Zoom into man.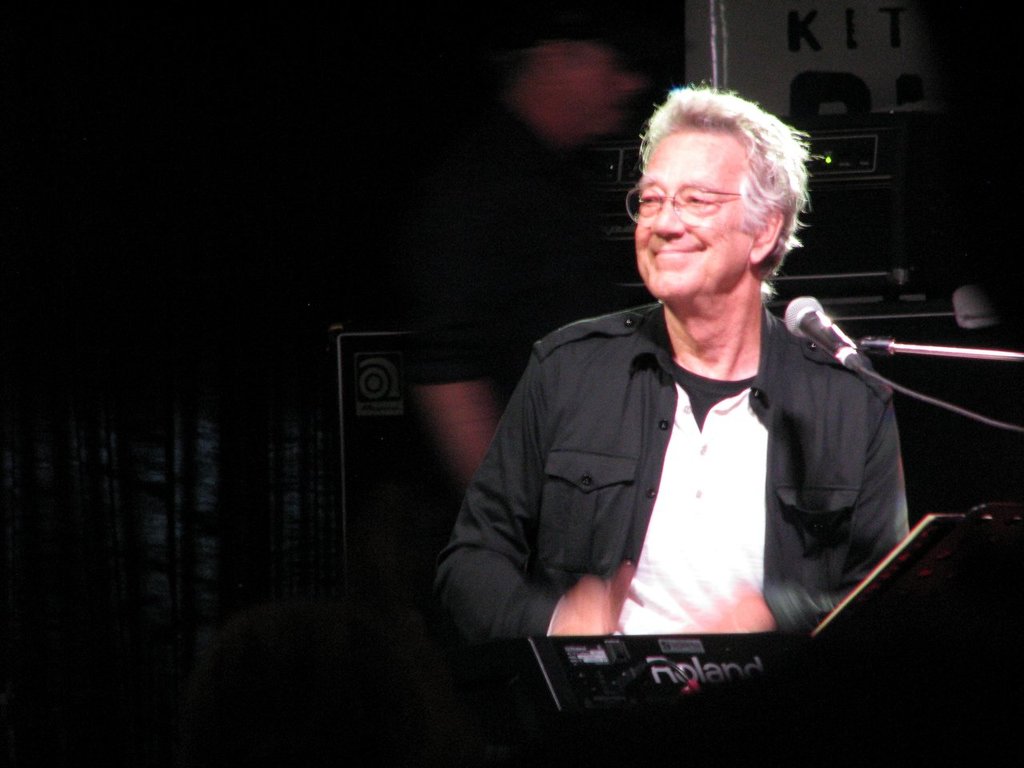
Zoom target: pyautogui.locateOnScreen(423, 107, 938, 695).
